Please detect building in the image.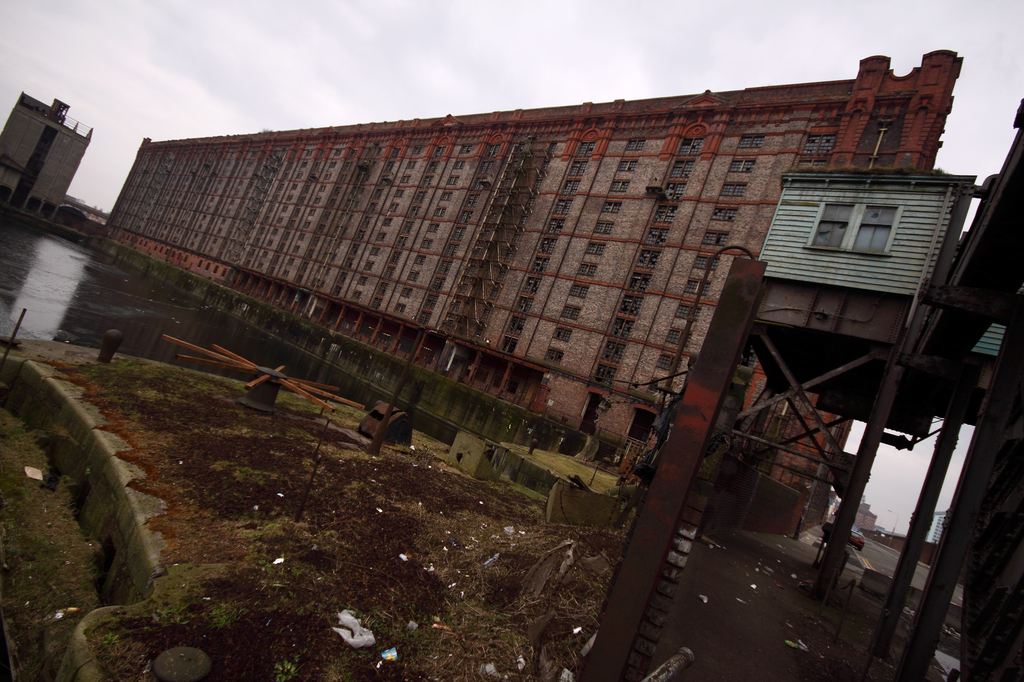
(left=0, top=93, right=93, bottom=218).
